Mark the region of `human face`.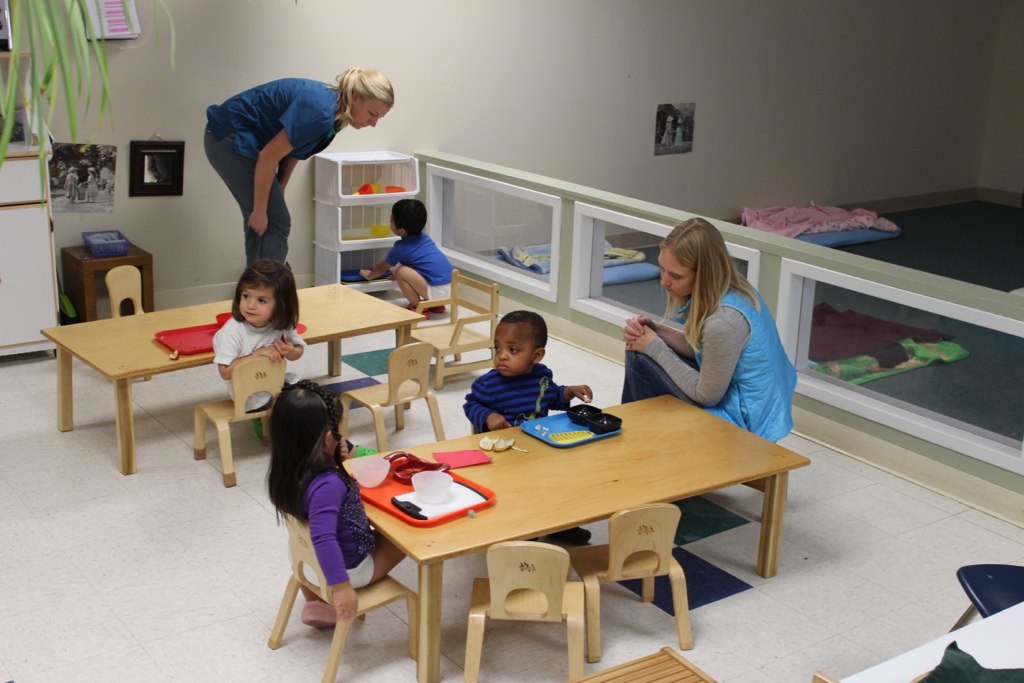
Region: 495,321,538,375.
